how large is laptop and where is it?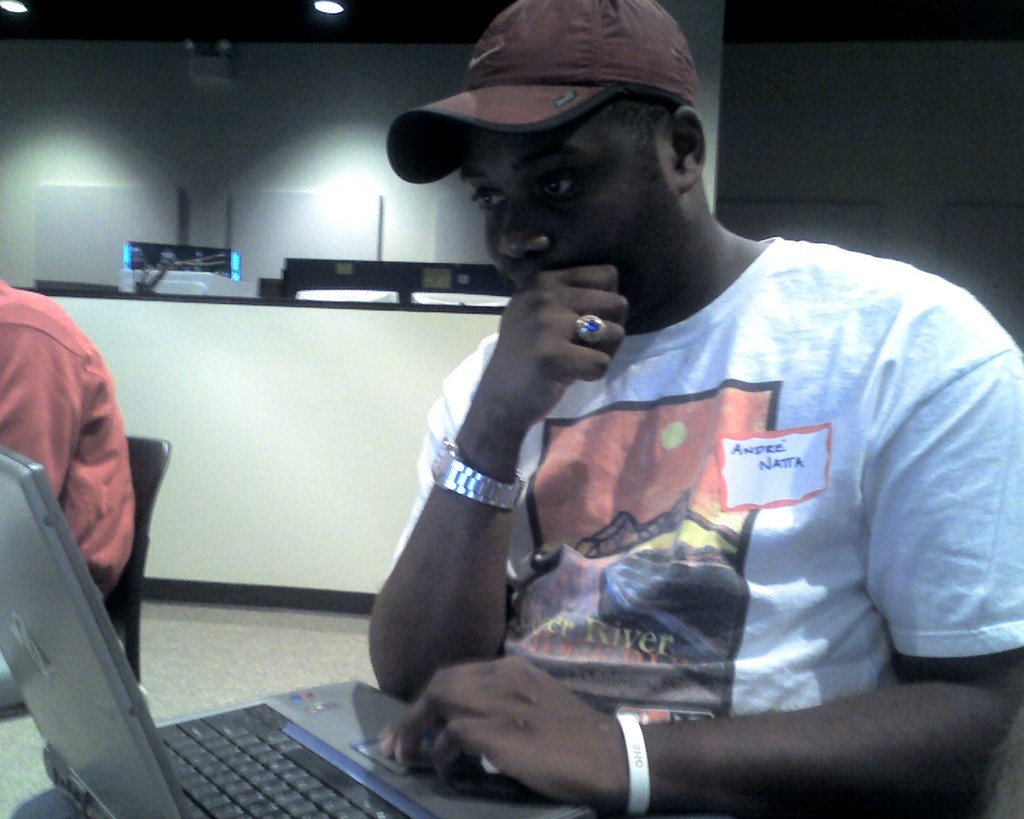
Bounding box: x1=0 y1=442 x2=592 y2=818.
